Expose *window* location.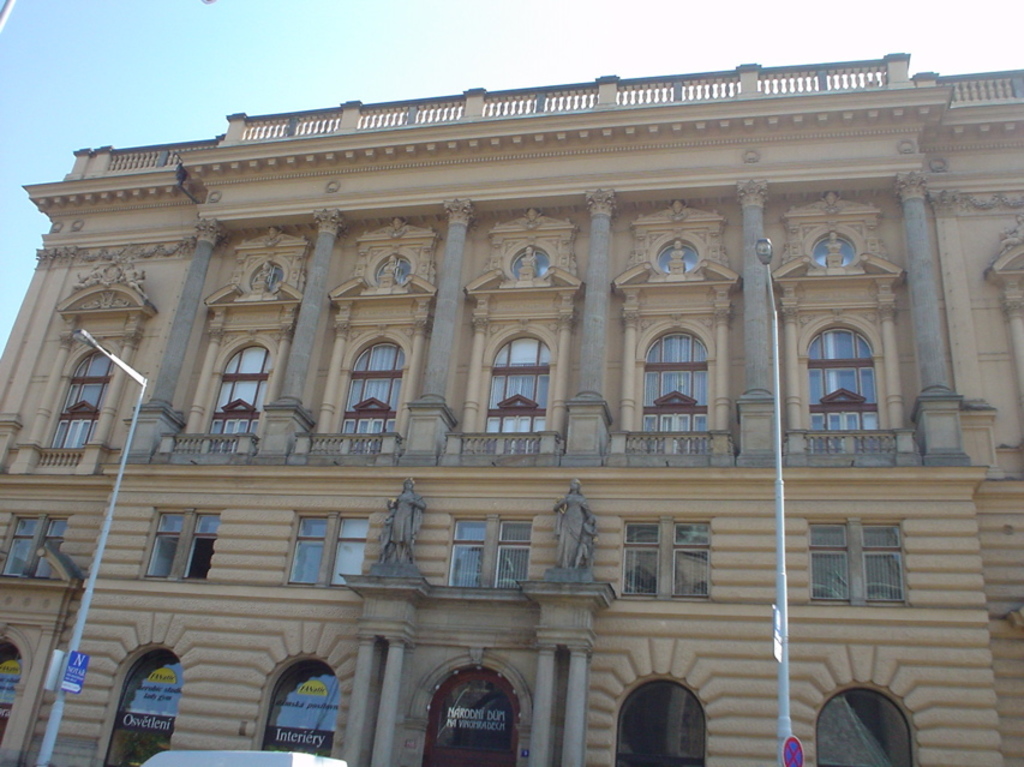
Exposed at bbox(373, 248, 415, 290).
